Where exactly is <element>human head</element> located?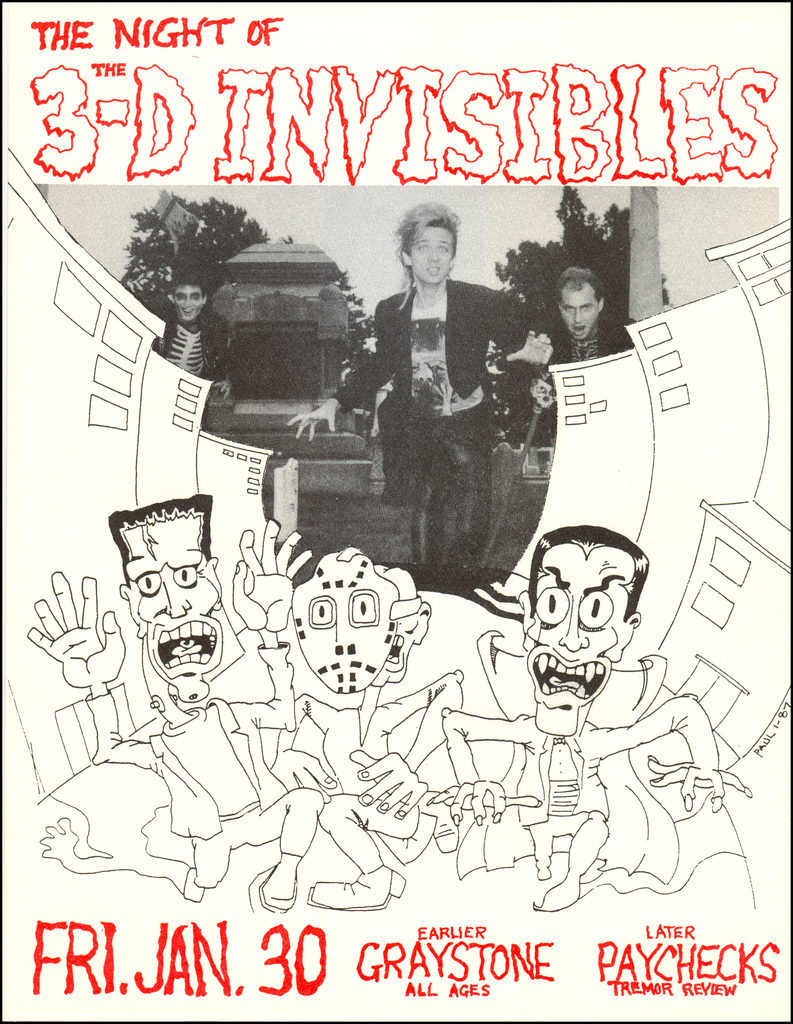
Its bounding box is 287:548:399:700.
